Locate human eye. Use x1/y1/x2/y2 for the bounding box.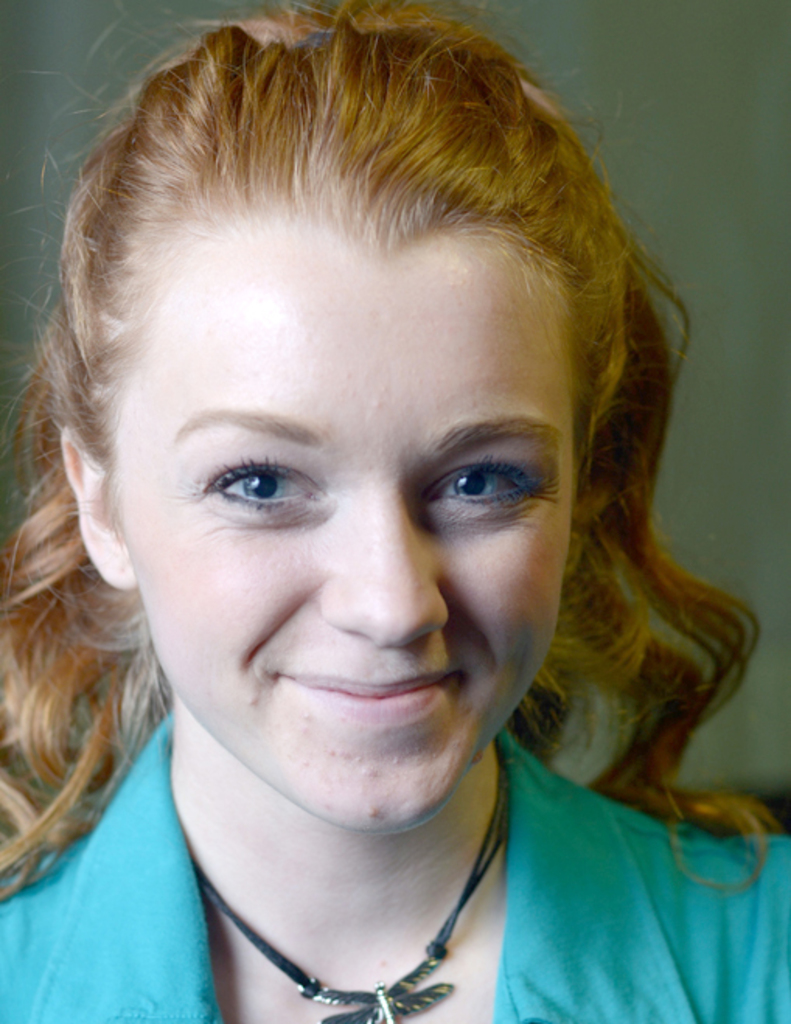
406/449/536/517.
